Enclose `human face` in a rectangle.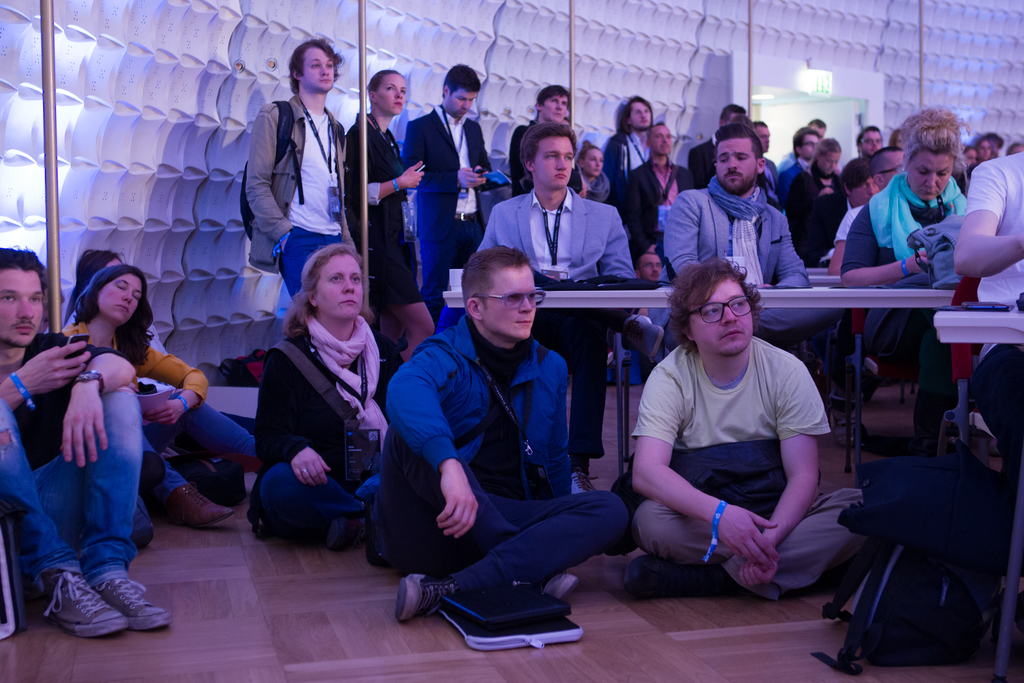
x1=305 y1=46 x2=335 y2=90.
